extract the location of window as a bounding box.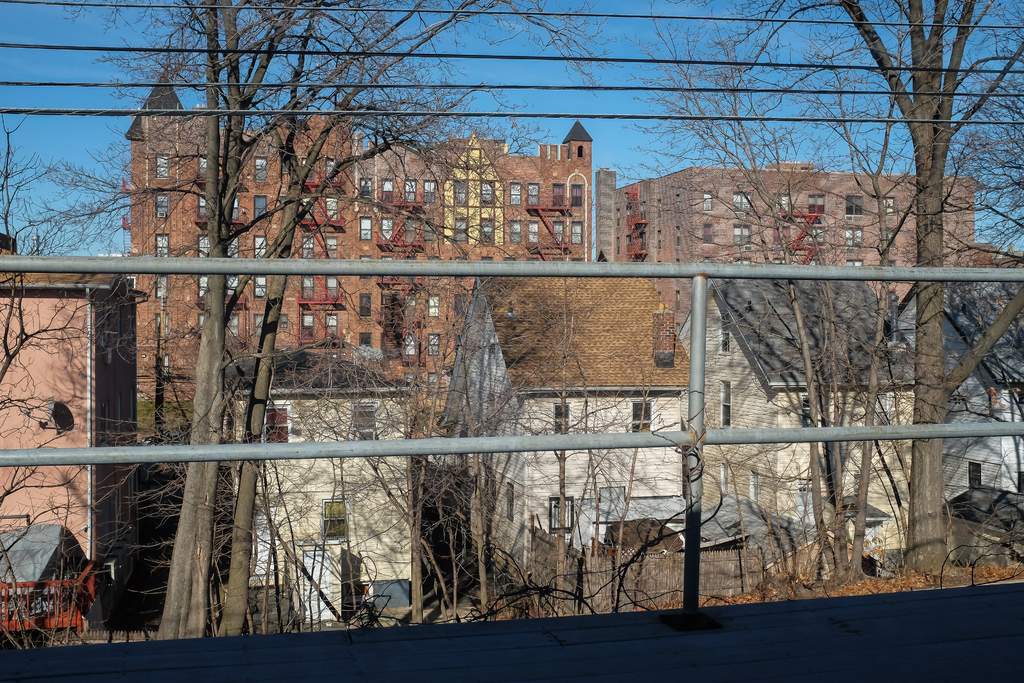
select_region(431, 370, 439, 388).
